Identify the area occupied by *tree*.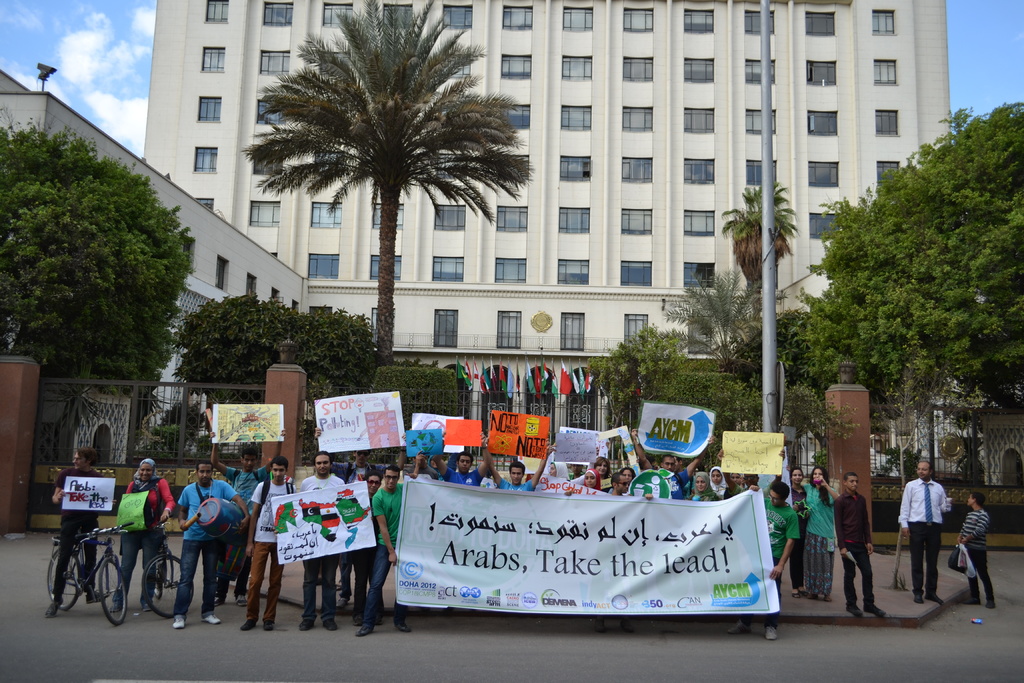
Area: detection(772, 98, 1023, 426).
